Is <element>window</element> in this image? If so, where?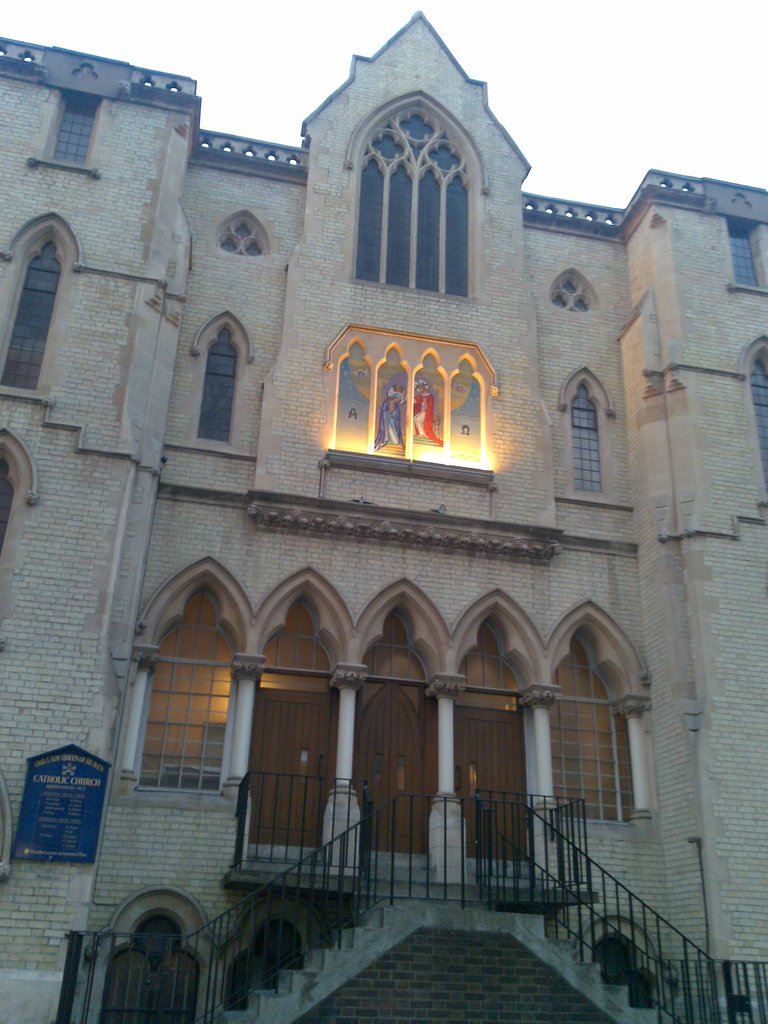
Yes, at {"x1": 49, "y1": 79, "x2": 97, "y2": 168}.
